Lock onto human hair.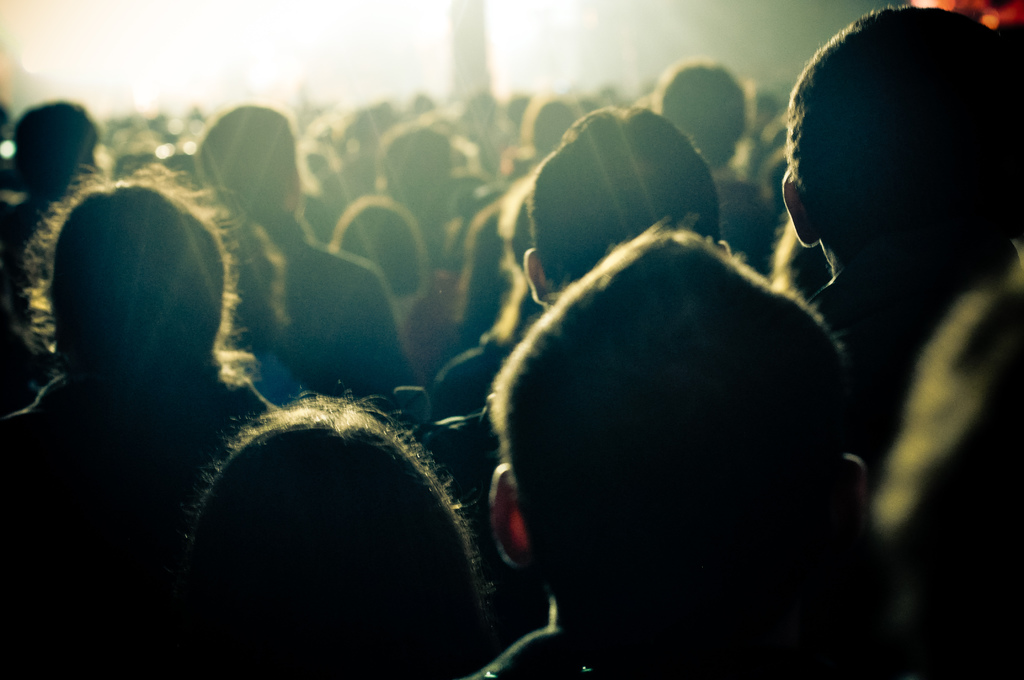
Locked: (331,197,426,295).
